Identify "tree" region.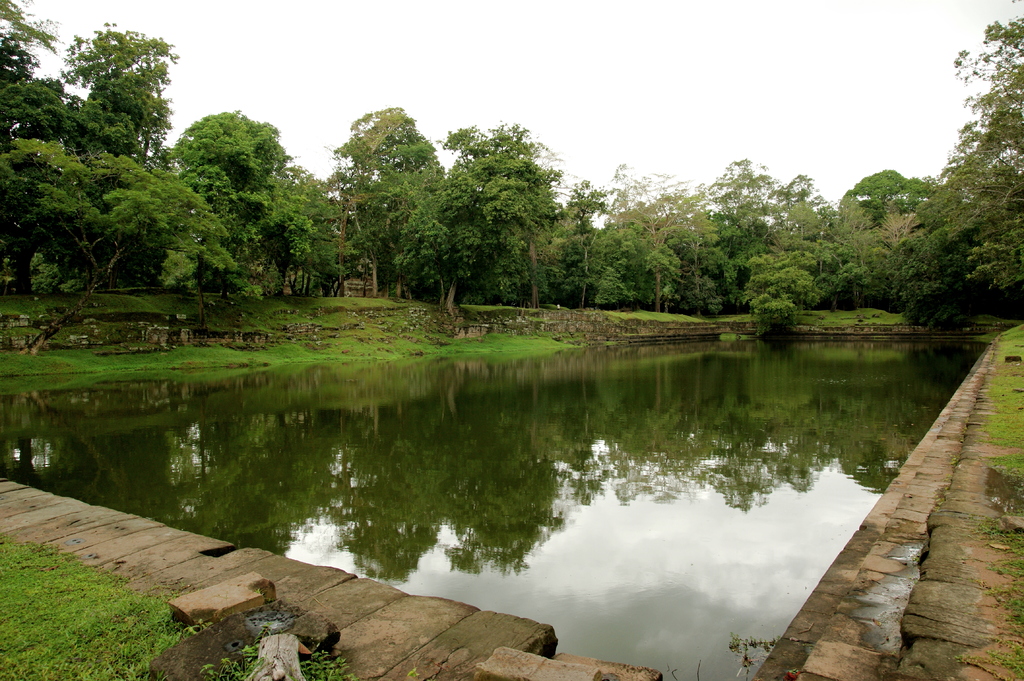
Region: left=742, top=249, right=818, bottom=335.
